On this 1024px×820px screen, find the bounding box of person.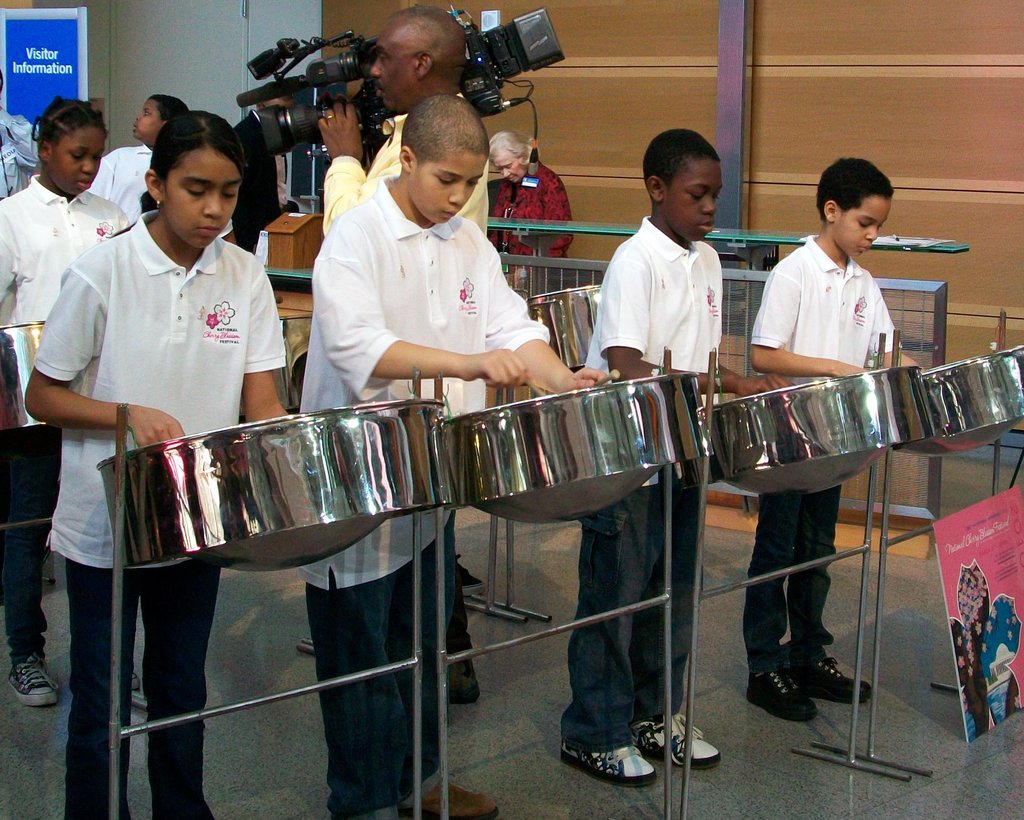
Bounding box: bbox=[486, 129, 576, 296].
